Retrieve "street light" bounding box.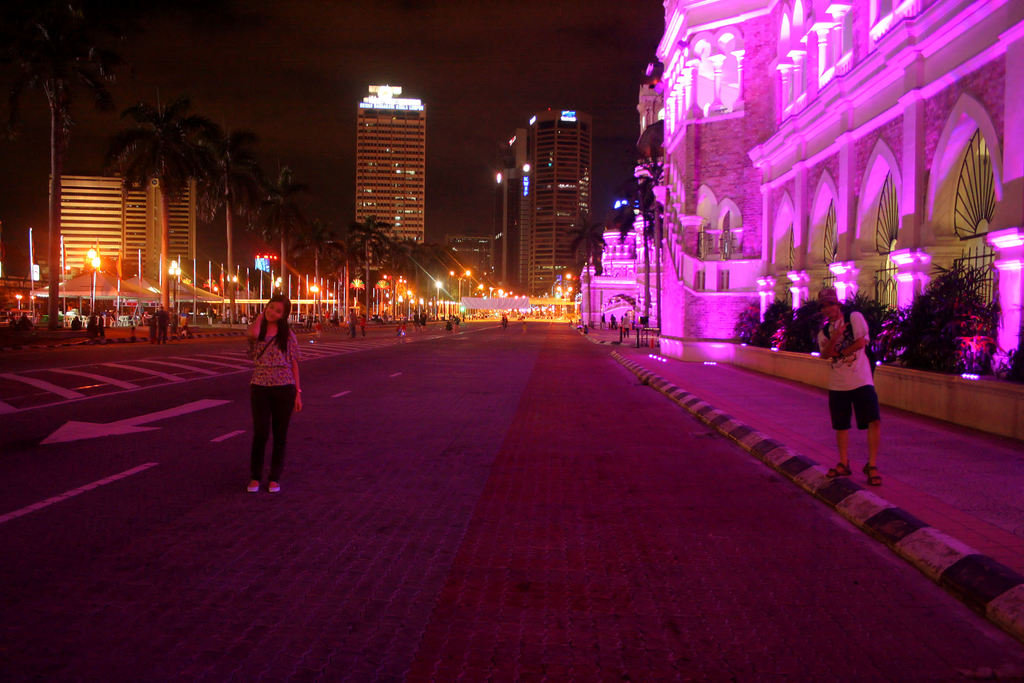
Bounding box: (left=86, top=245, right=105, bottom=315).
